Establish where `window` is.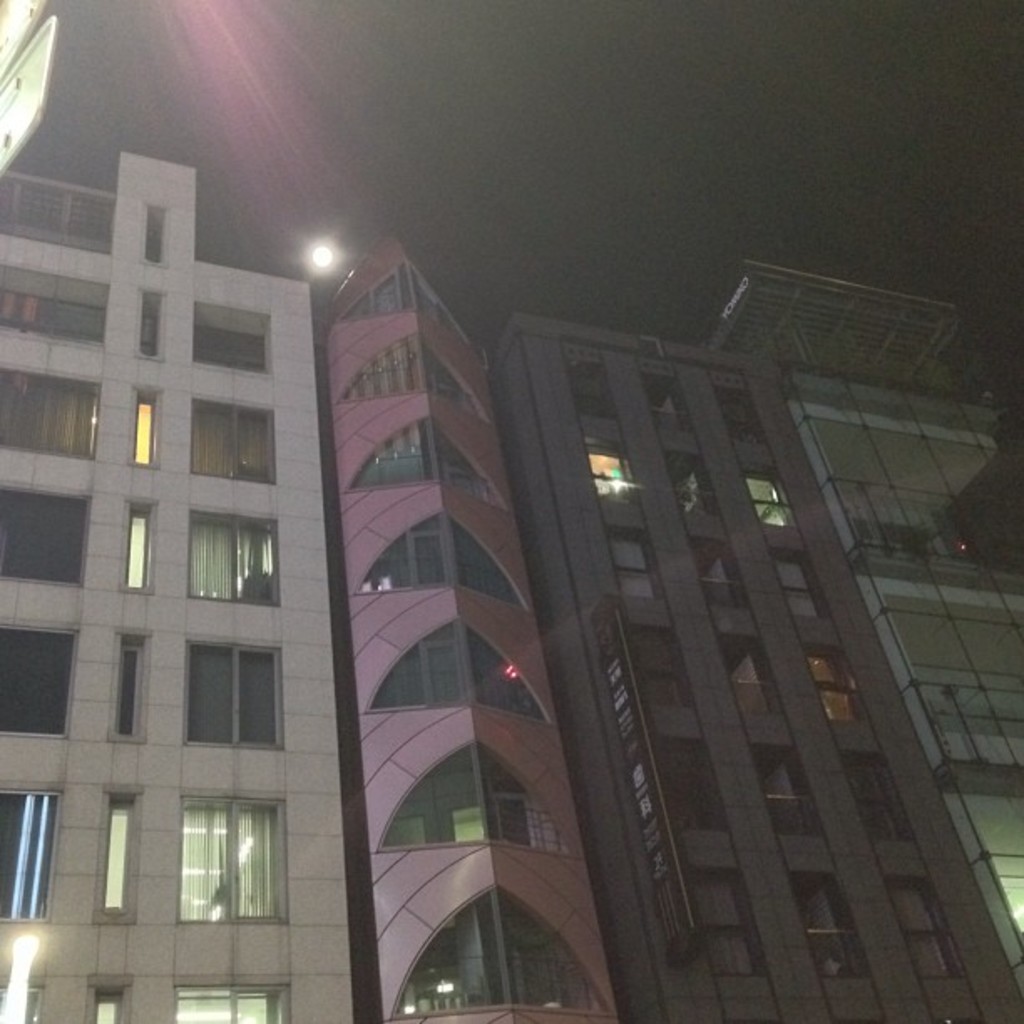
Established at left=348, top=407, right=512, bottom=505.
